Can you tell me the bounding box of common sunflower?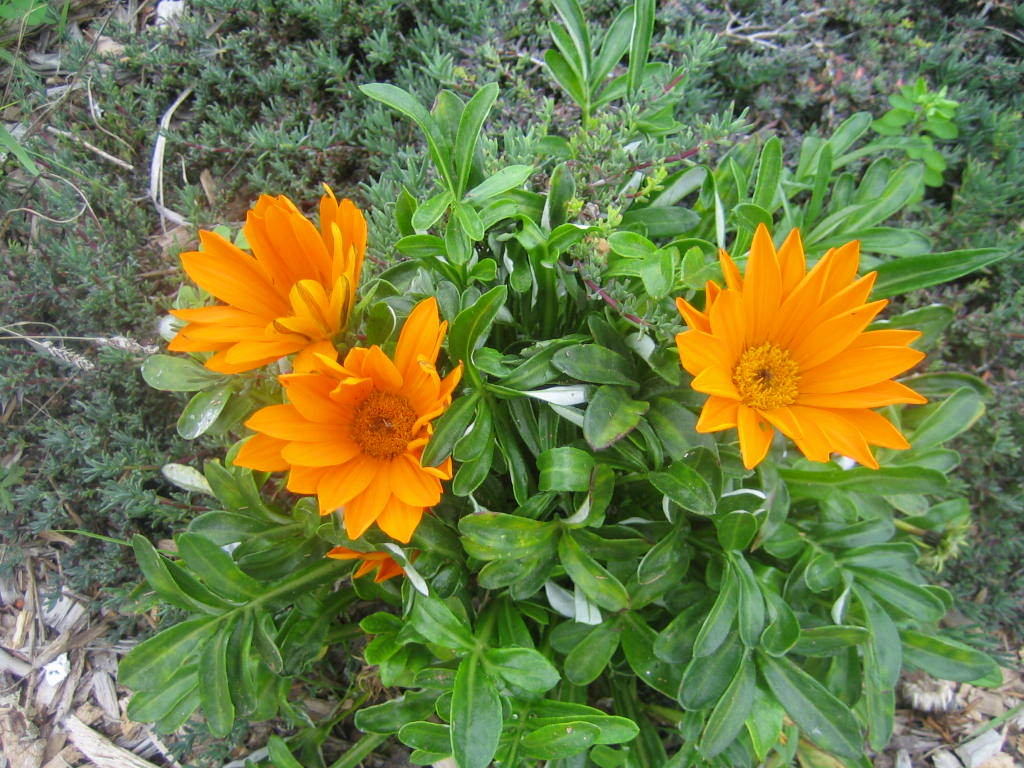
left=656, top=216, right=928, bottom=484.
